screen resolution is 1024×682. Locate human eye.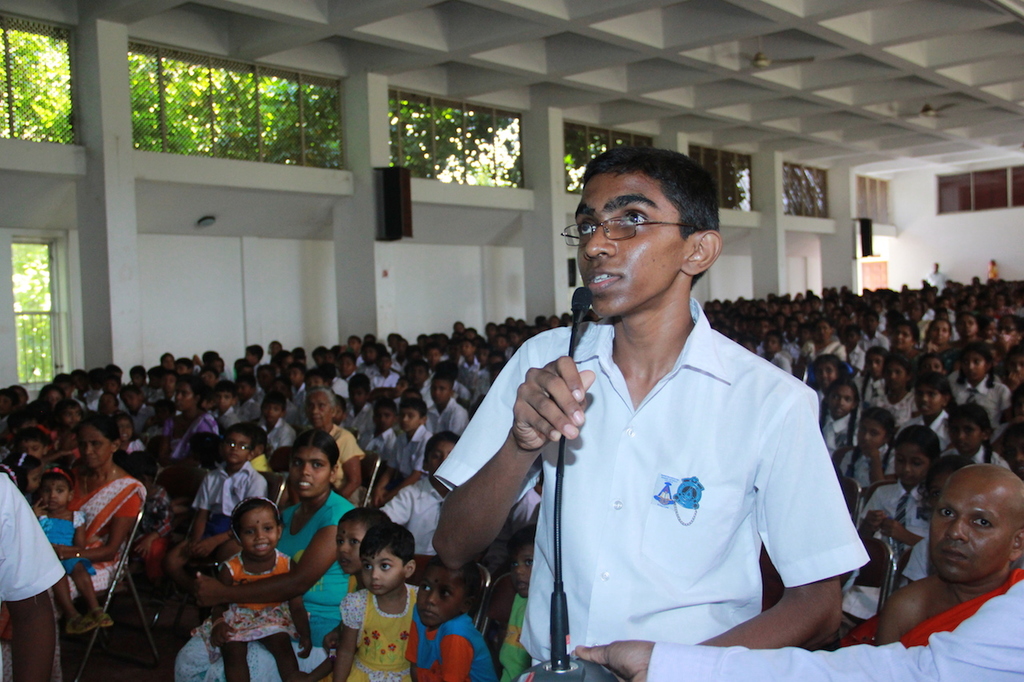
bbox=[523, 558, 533, 568].
